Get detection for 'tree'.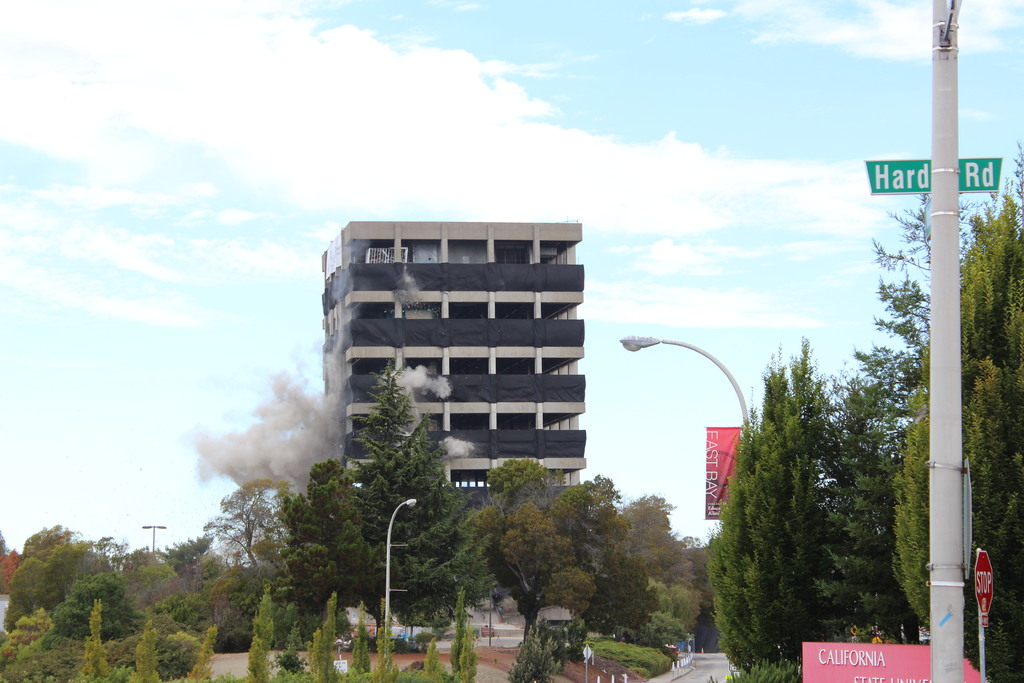
Detection: 420 628 456 682.
